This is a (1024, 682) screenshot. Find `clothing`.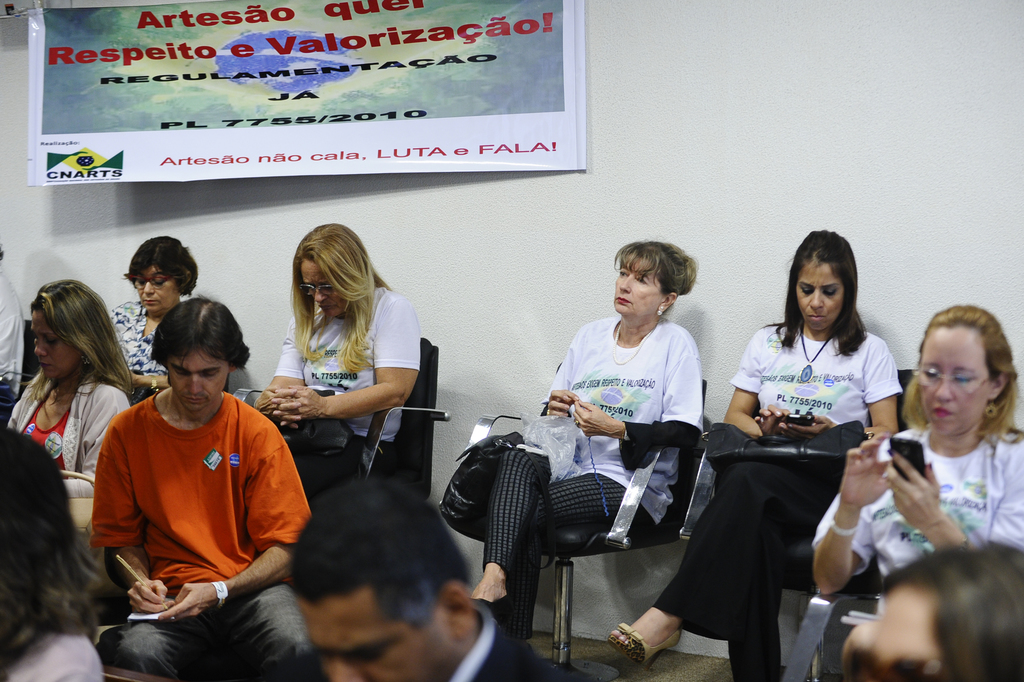
Bounding box: 88, 369, 291, 644.
